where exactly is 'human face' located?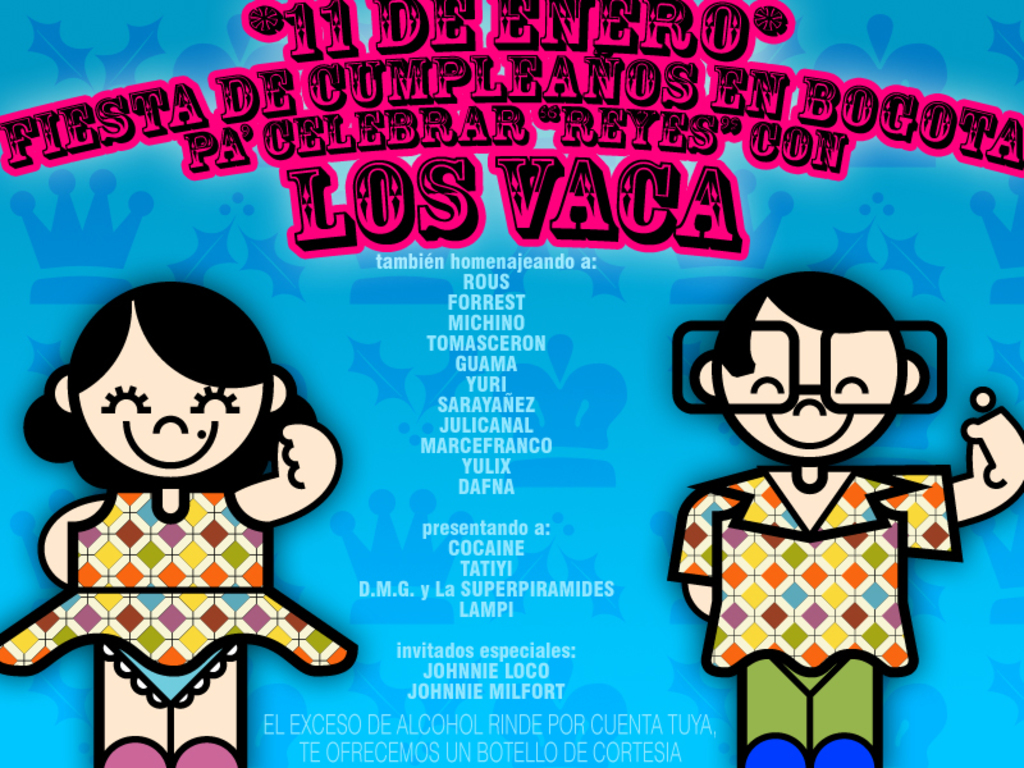
Its bounding box is left=79, top=302, right=261, bottom=475.
